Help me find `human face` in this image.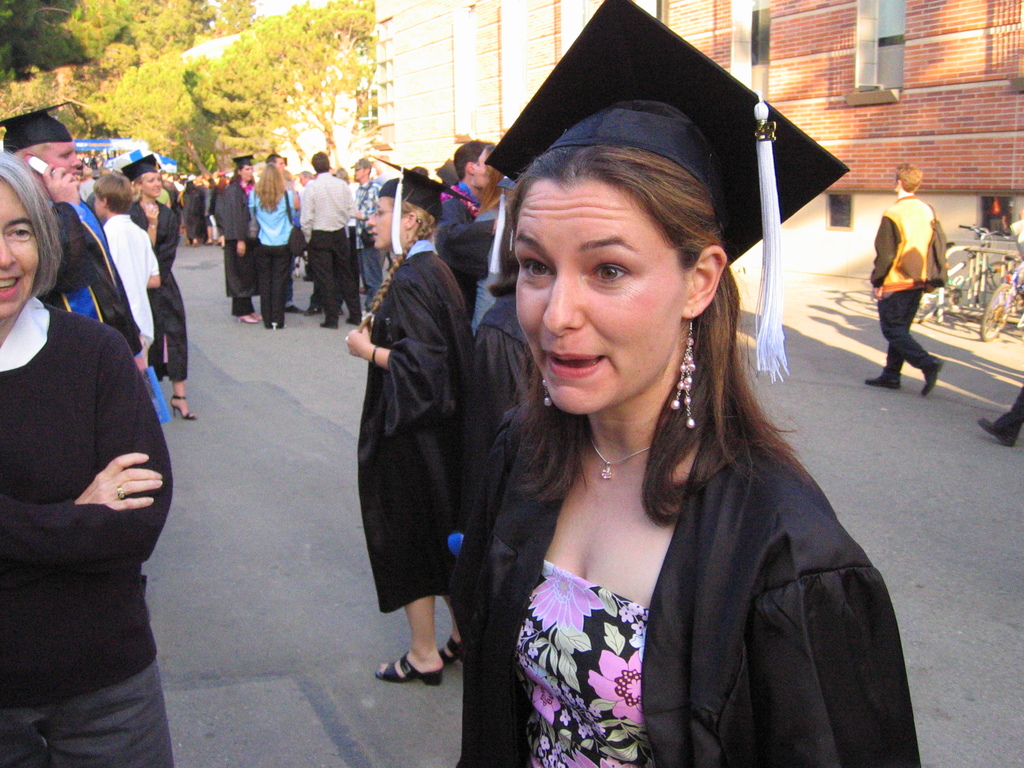
Found it: bbox=(471, 151, 492, 188).
